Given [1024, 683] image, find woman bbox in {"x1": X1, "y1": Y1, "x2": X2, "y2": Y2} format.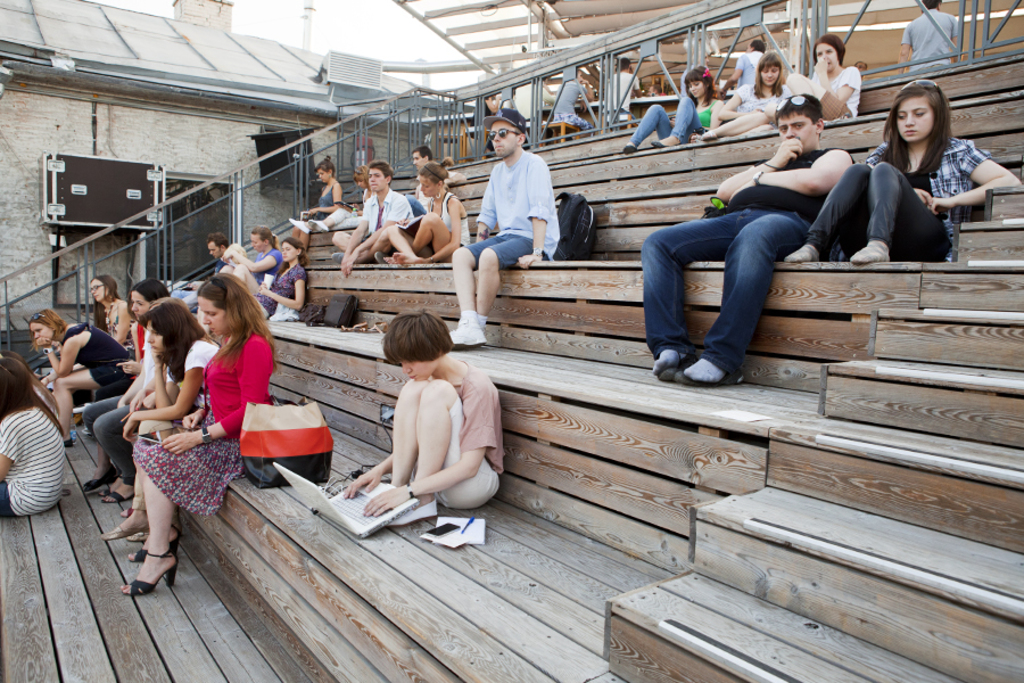
{"x1": 100, "y1": 278, "x2": 173, "y2": 503}.
